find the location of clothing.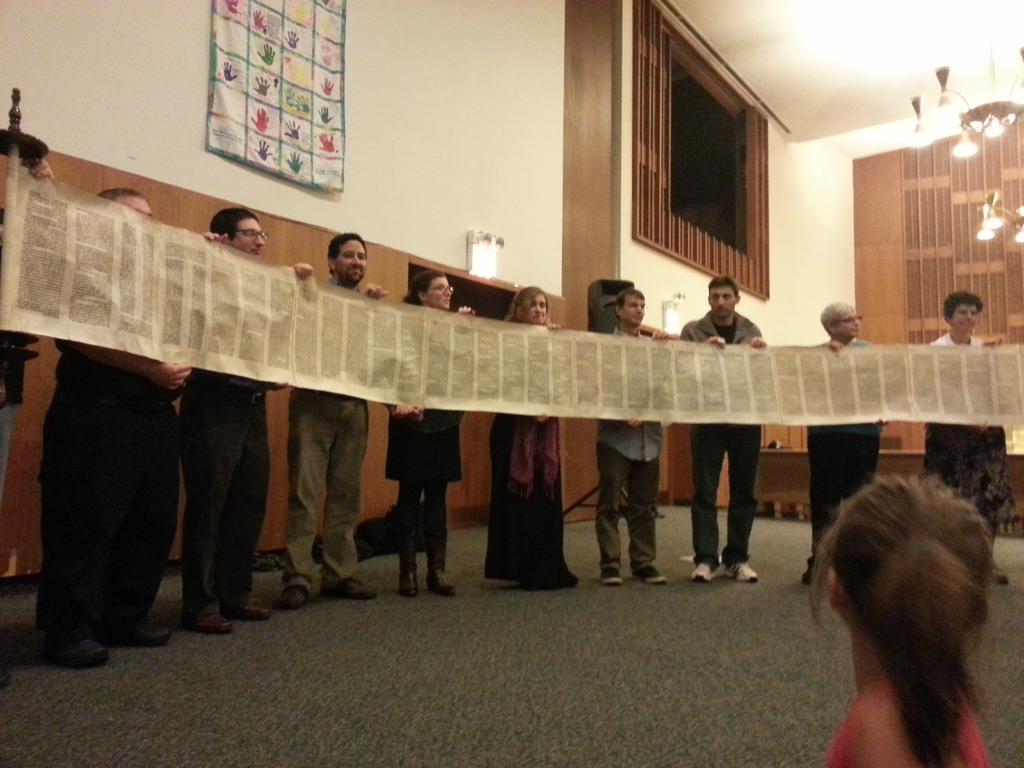
Location: bbox(595, 410, 662, 577).
